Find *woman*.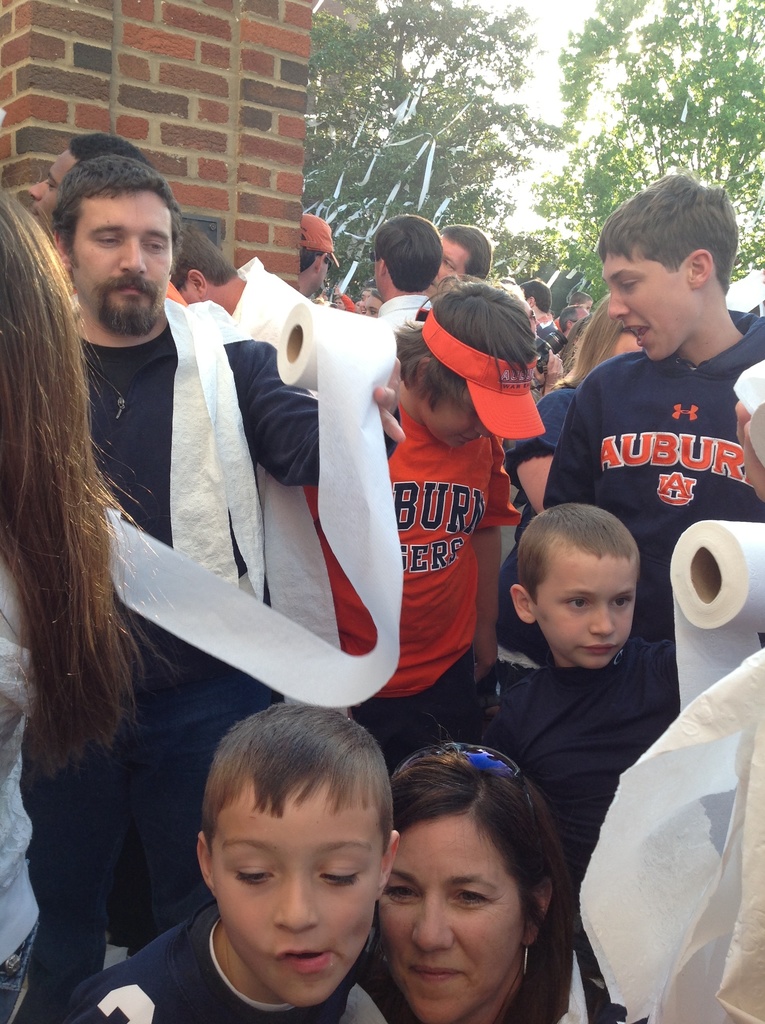
pyautogui.locateOnScreen(0, 196, 156, 1023).
